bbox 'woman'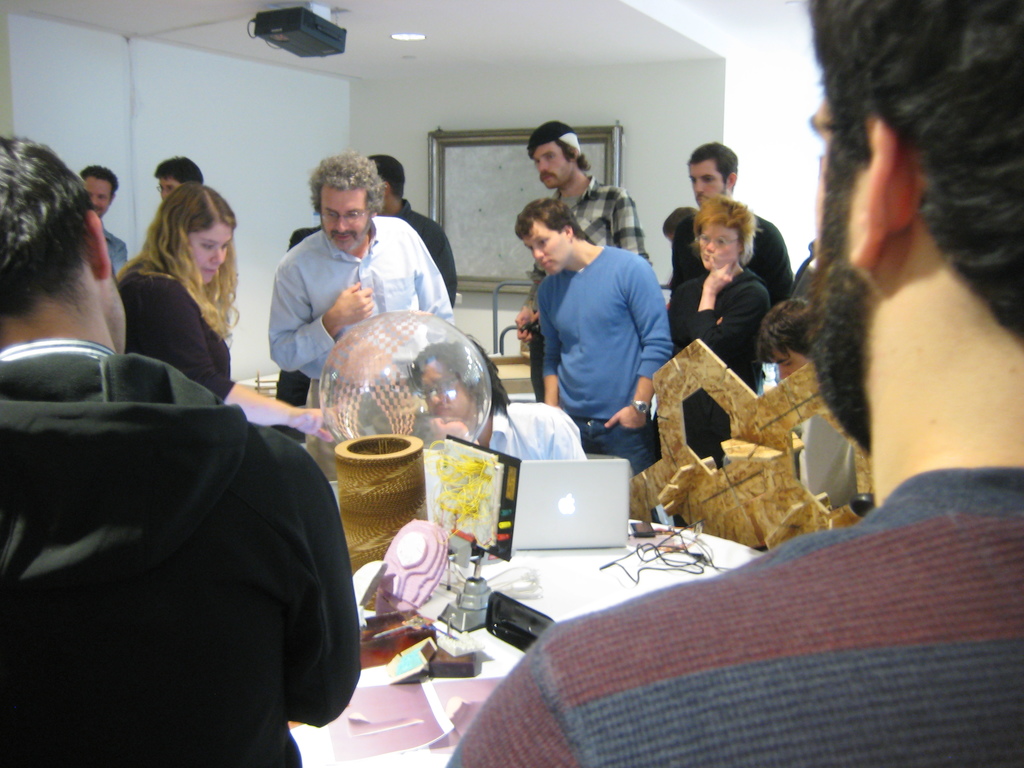
(104, 186, 361, 409)
